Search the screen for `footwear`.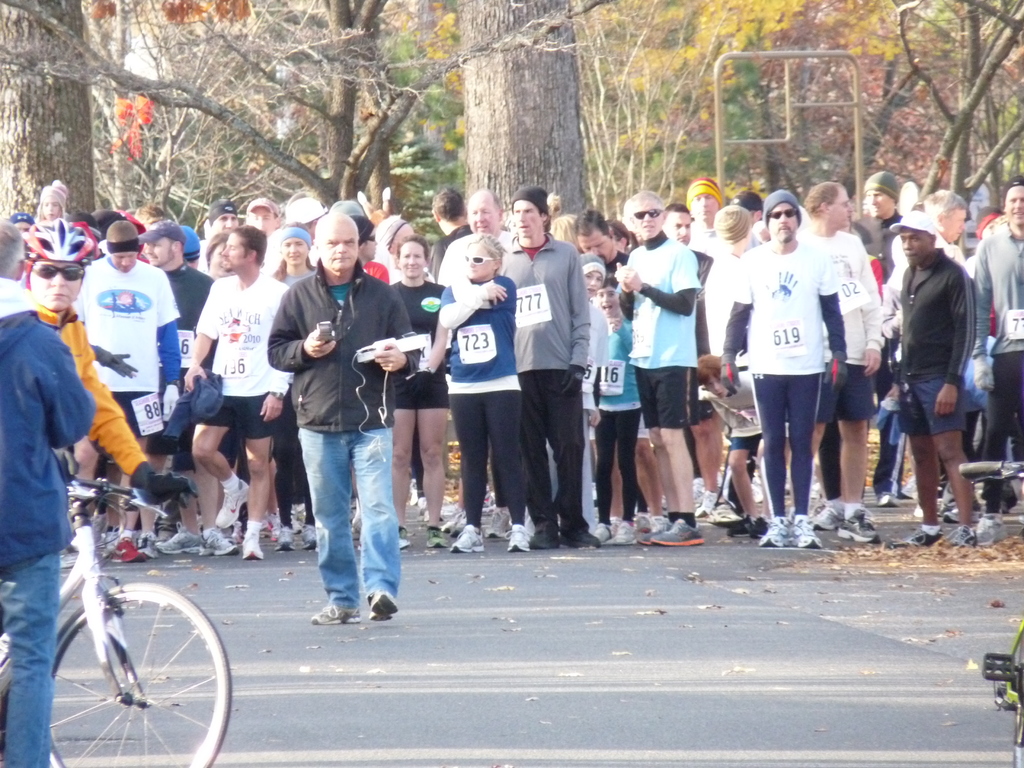
Found at 888:534:943:548.
